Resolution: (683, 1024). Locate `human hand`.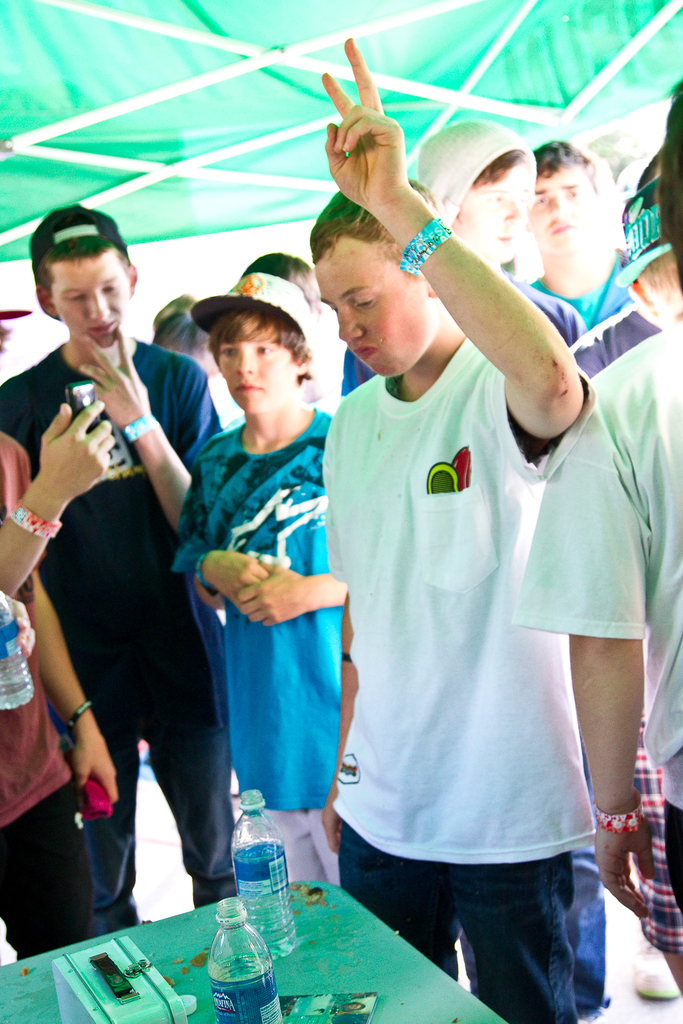
{"left": 76, "top": 319, "right": 153, "bottom": 435}.
